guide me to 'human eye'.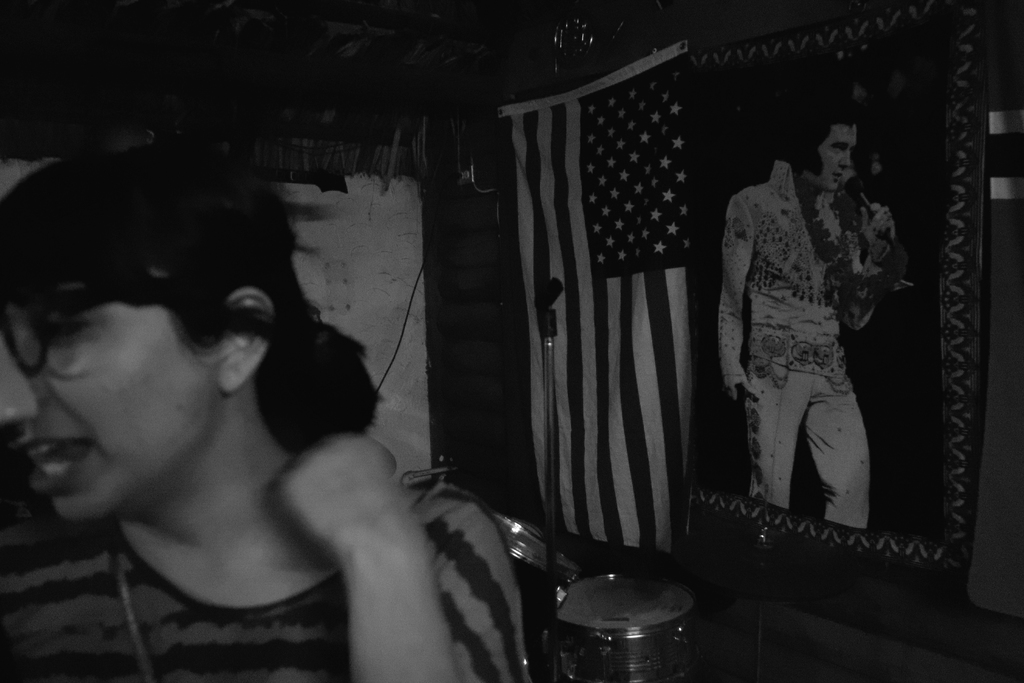
Guidance: box(826, 142, 849, 156).
